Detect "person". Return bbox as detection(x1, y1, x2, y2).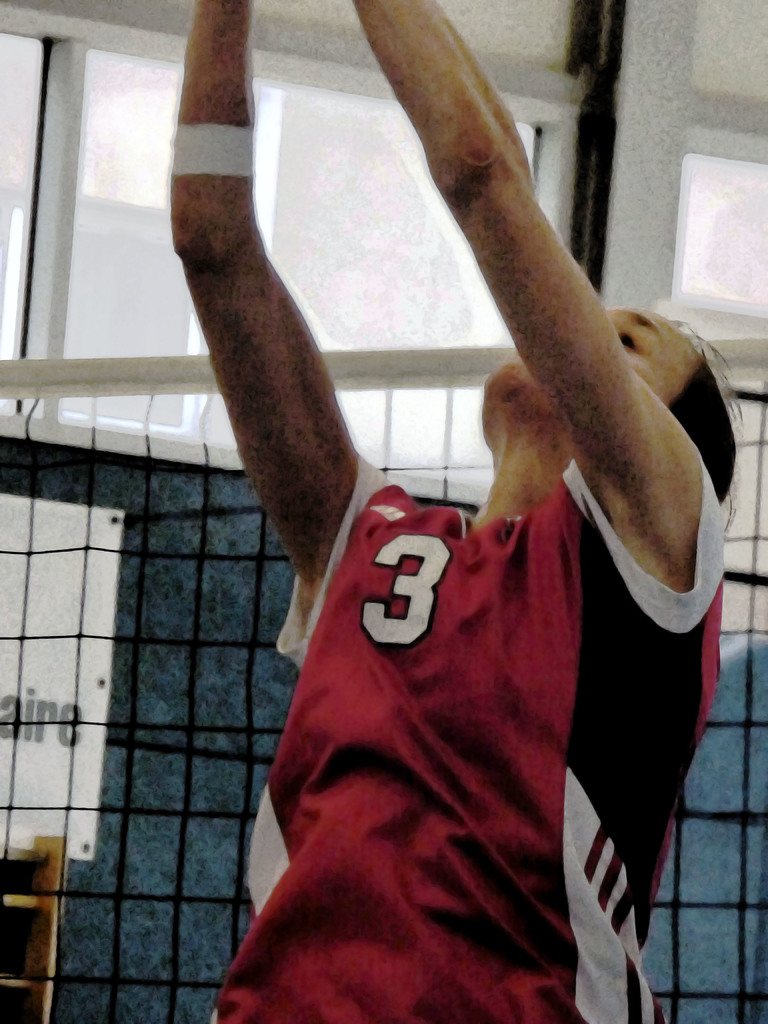
detection(166, 0, 740, 1022).
